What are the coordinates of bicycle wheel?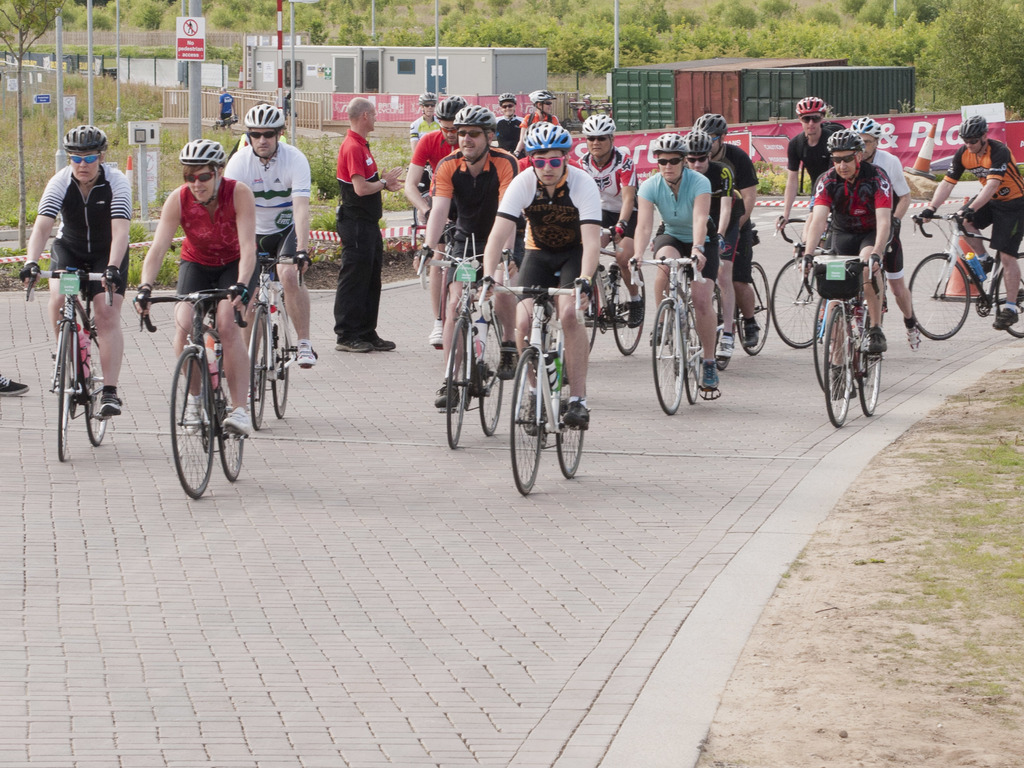
crop(473, 316, 504, 436).
